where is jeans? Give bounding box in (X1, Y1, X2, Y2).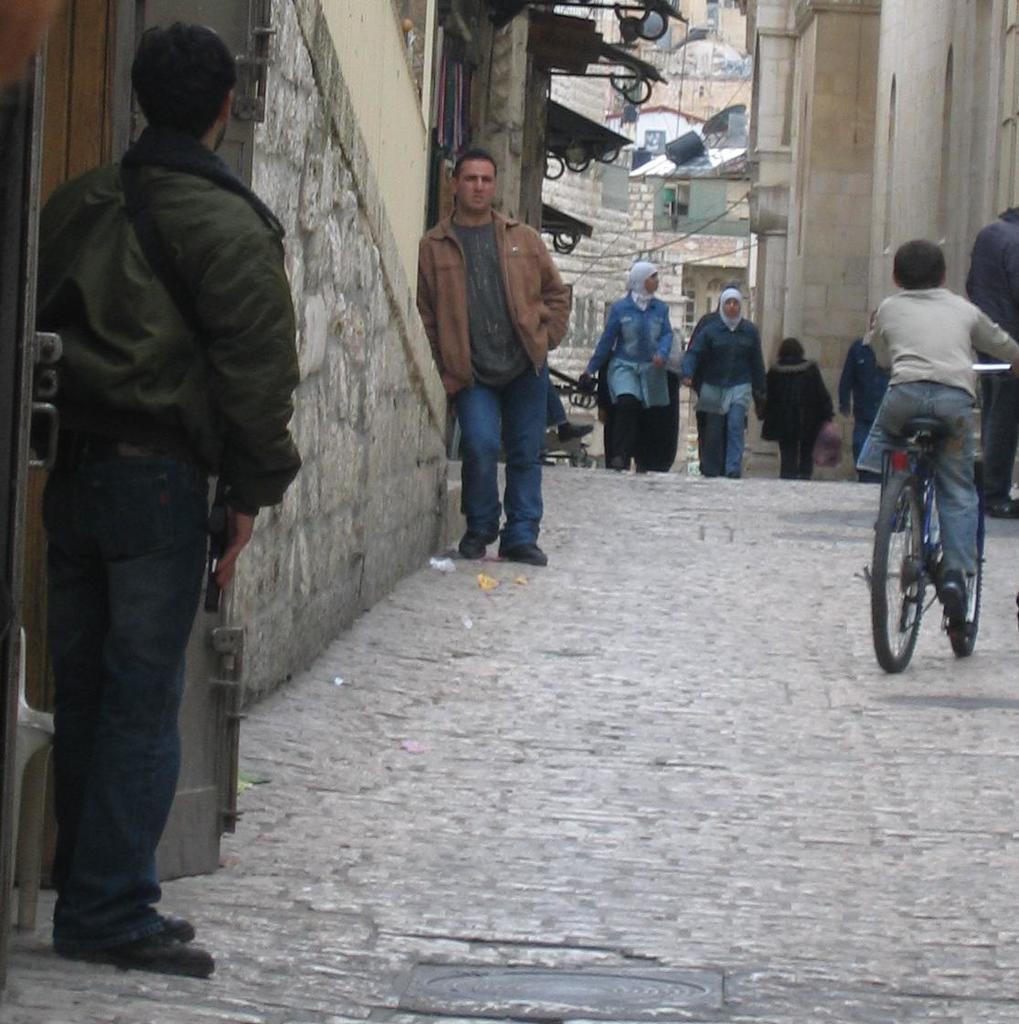
(44, 439, 205, 954).
